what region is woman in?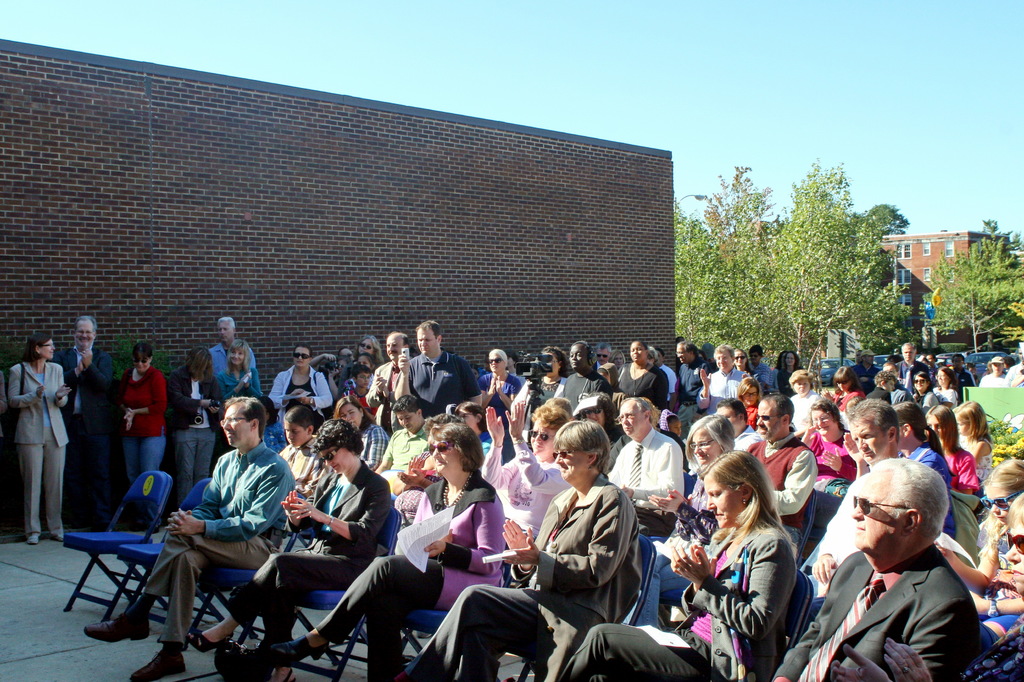
(610,340,672,413).
